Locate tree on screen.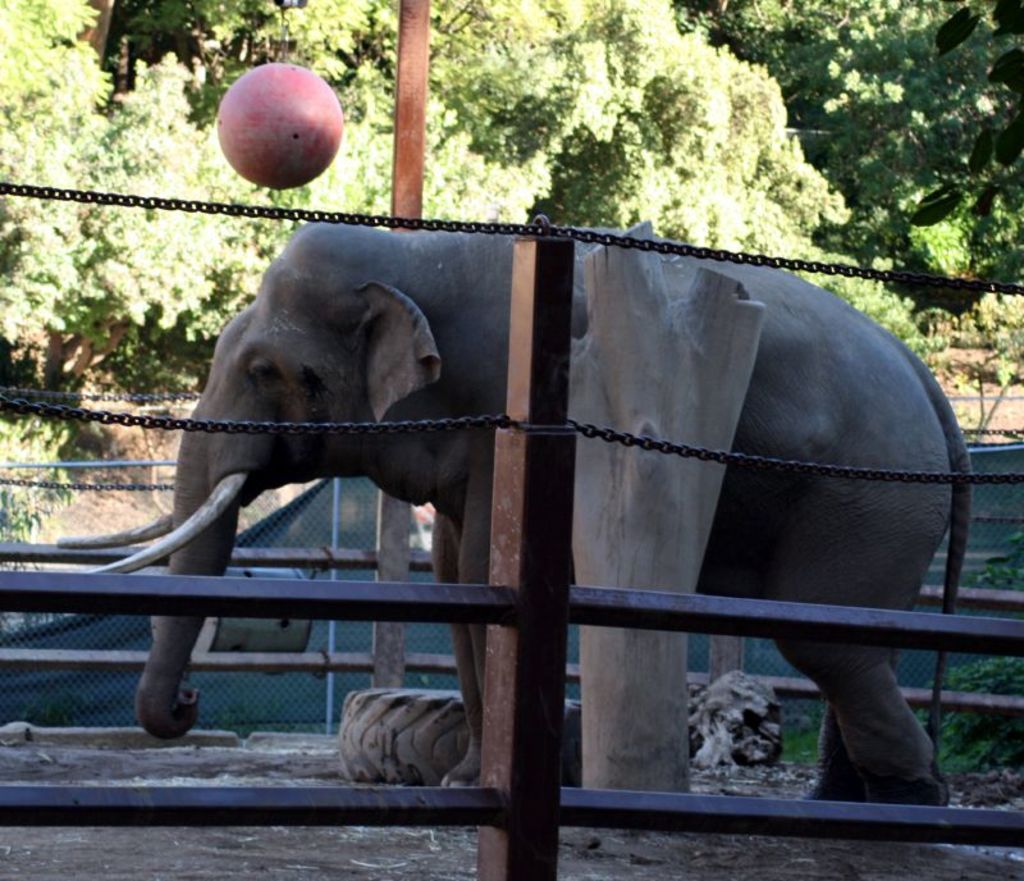
On screen at 676, 0, 1016, 298.
